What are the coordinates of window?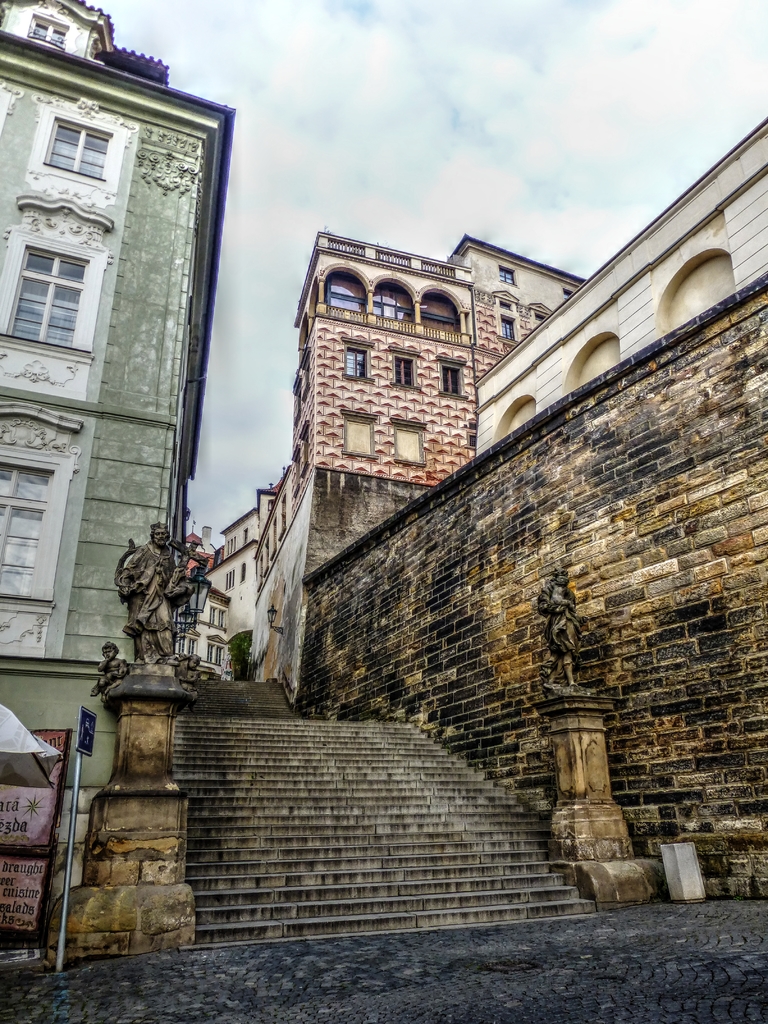
bbox=(222, 567, 233, 588).
